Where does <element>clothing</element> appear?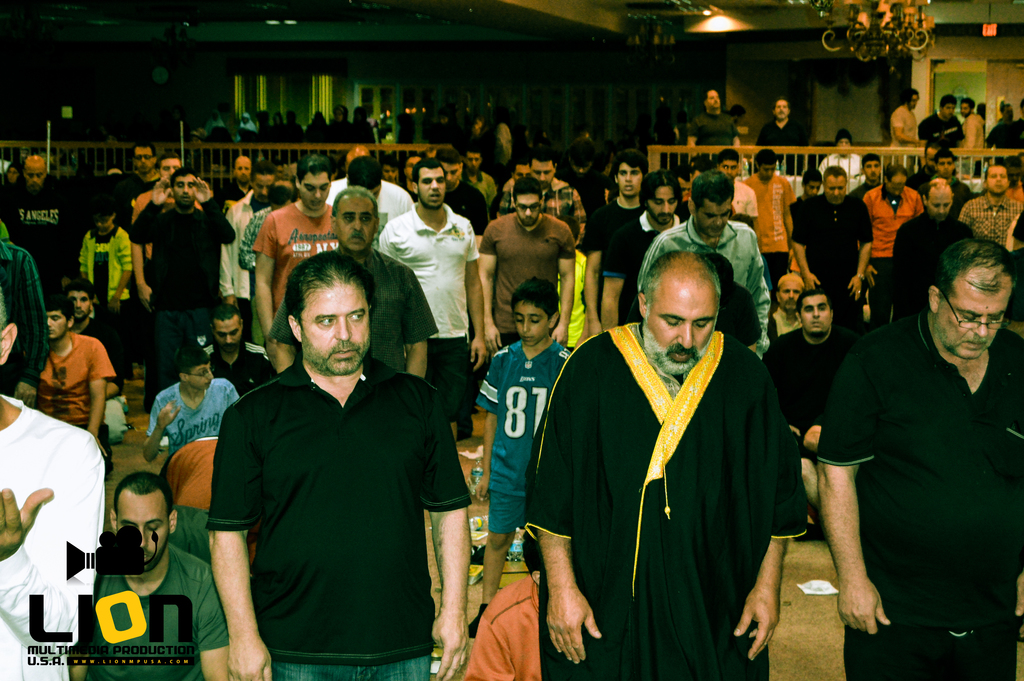
Appears at region(467, 173, 496, 213).
